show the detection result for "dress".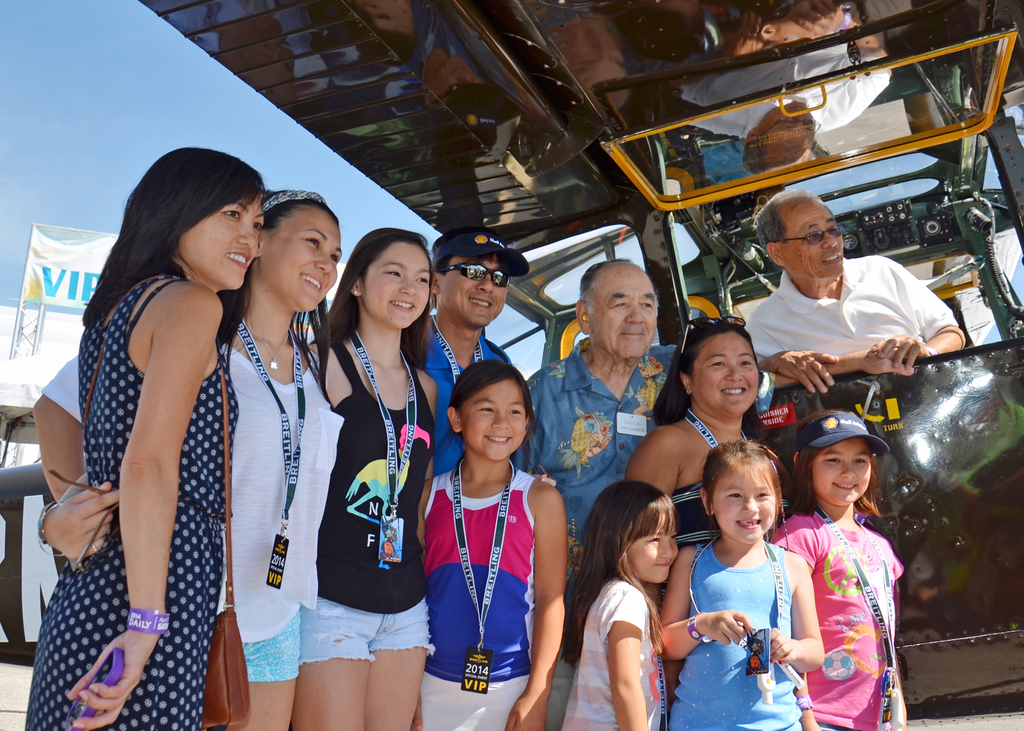
detection(19, 272, 243, 730).
